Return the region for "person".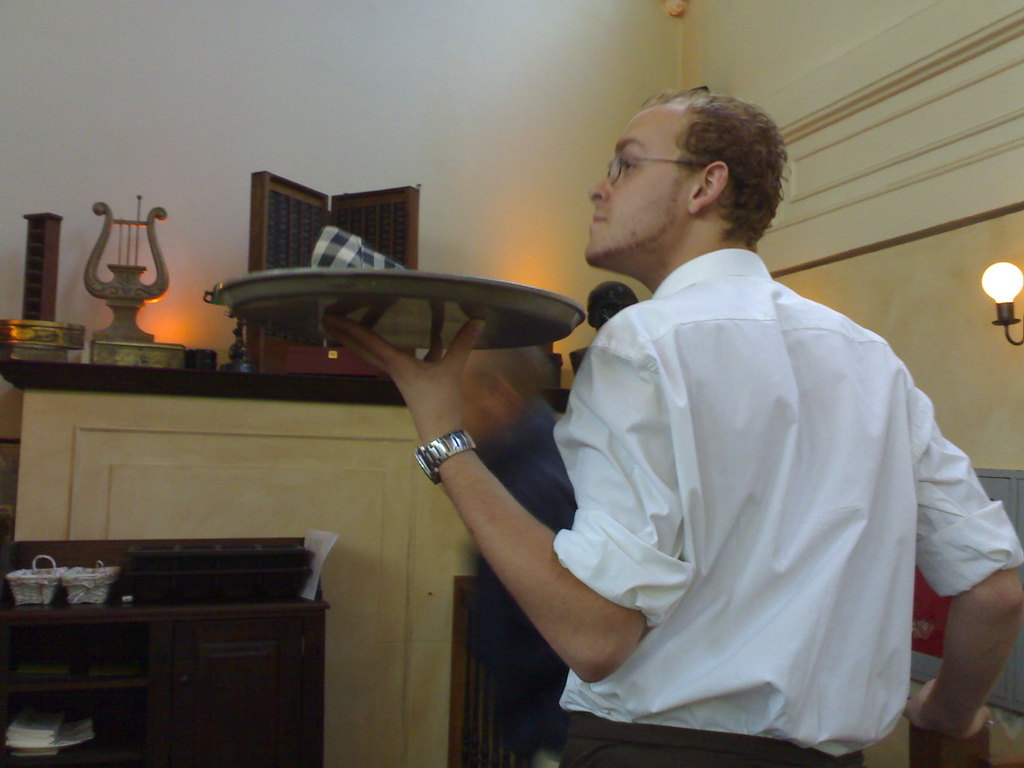
<bbox>419, 90, 982, 767</bbox>.
